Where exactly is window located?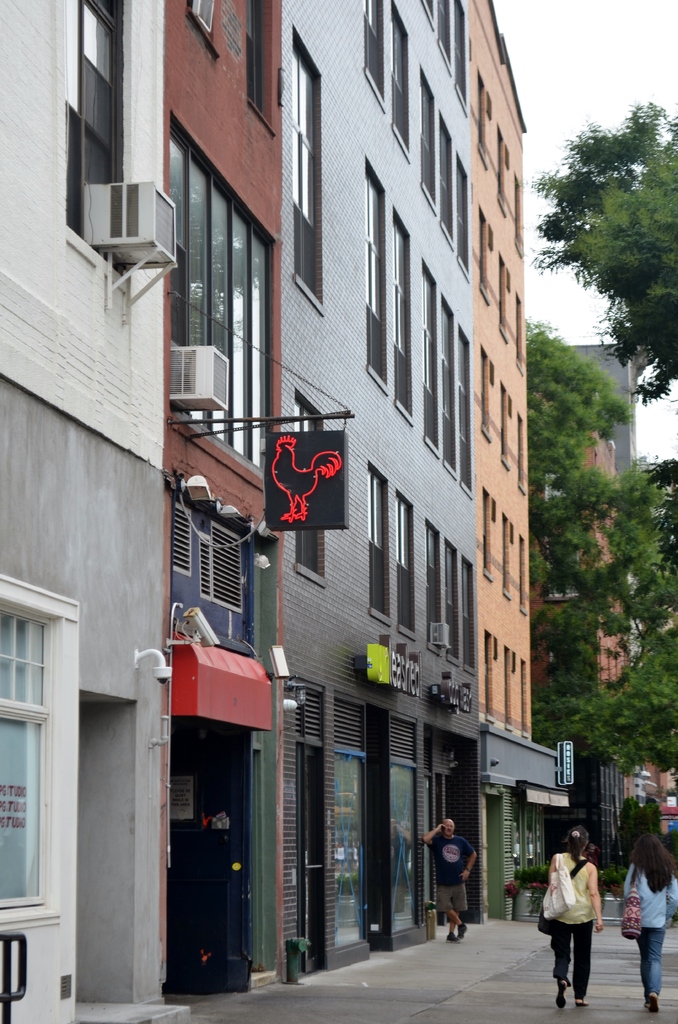
Its bounding box is detection(442, 113, 456, 247).
